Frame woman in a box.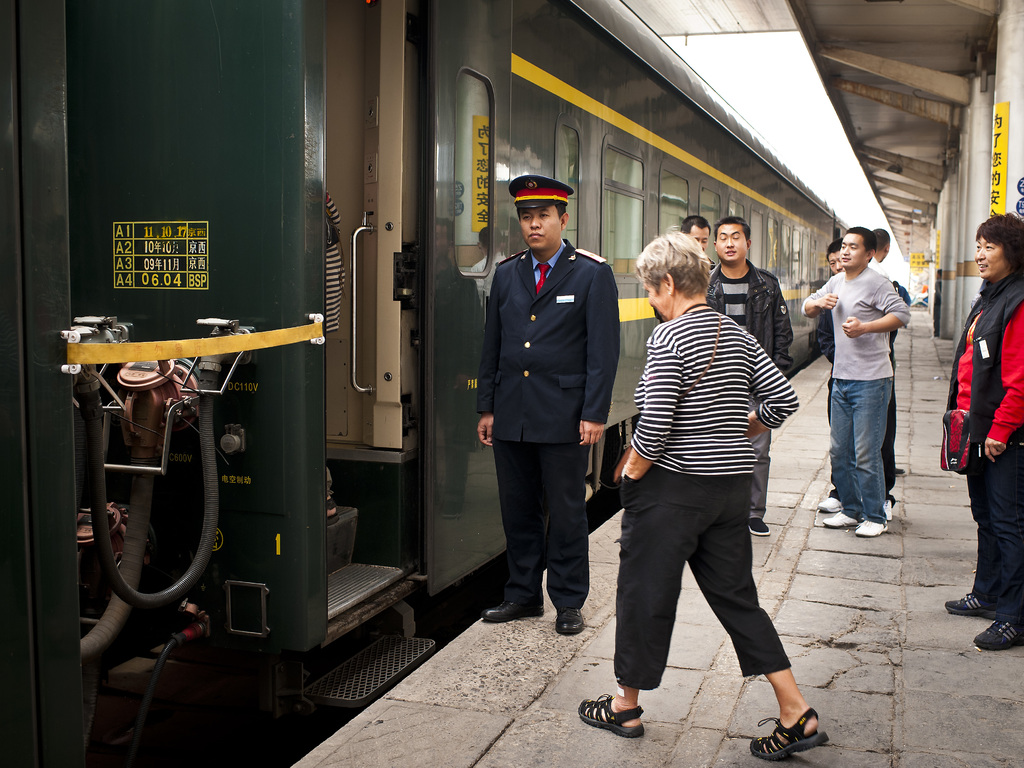
{"x1": 593, "y1": 213, "x2": 810, "y2": 752}.
